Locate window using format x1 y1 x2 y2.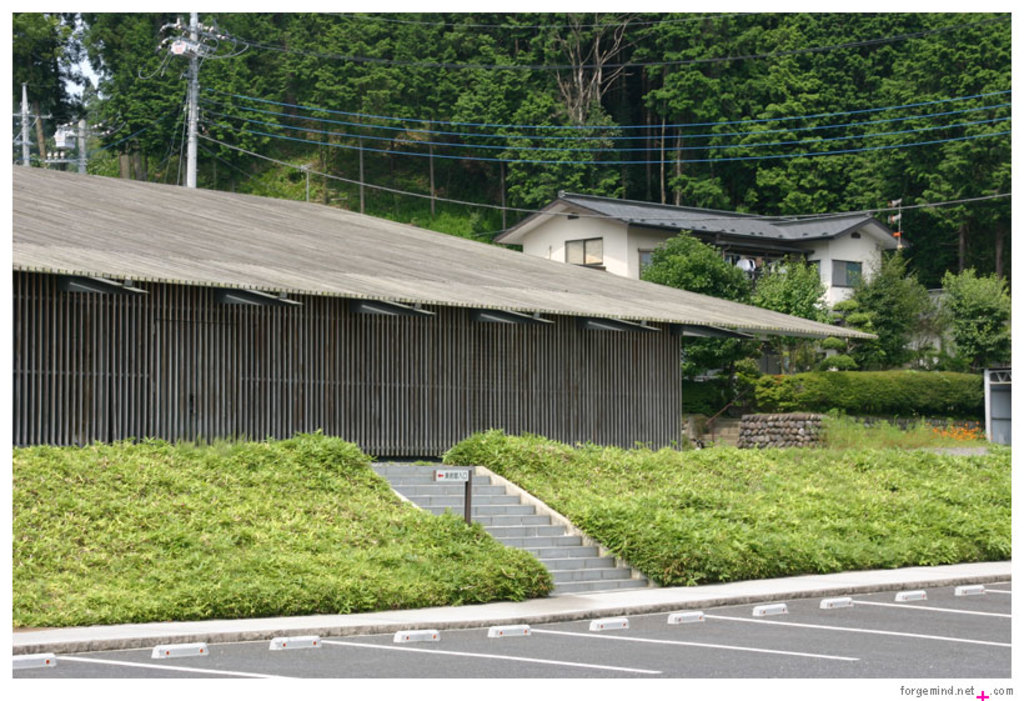
830 257 869 289.
